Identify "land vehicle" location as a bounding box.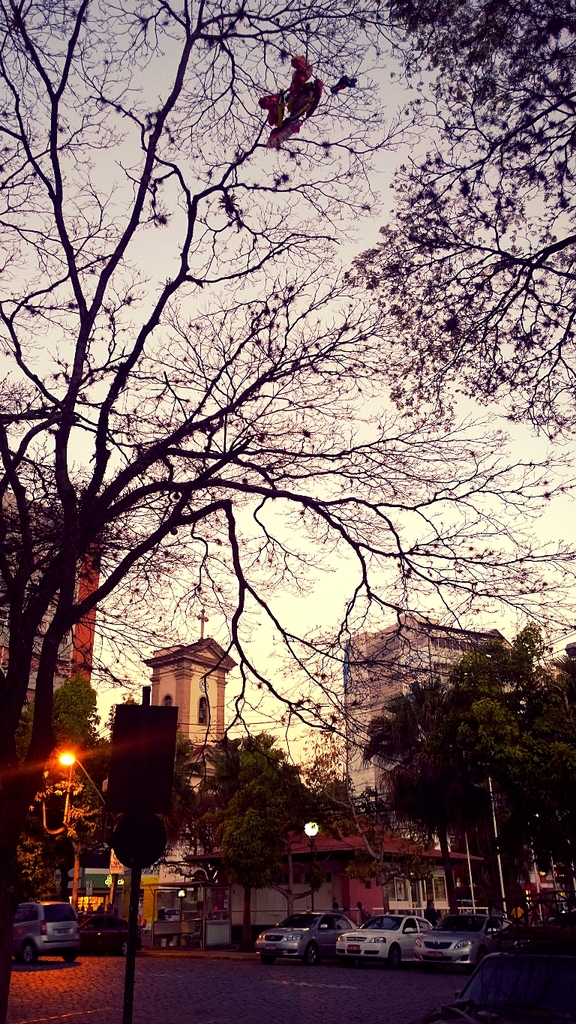
(left=257, top=911, right=352, bottom=968).
